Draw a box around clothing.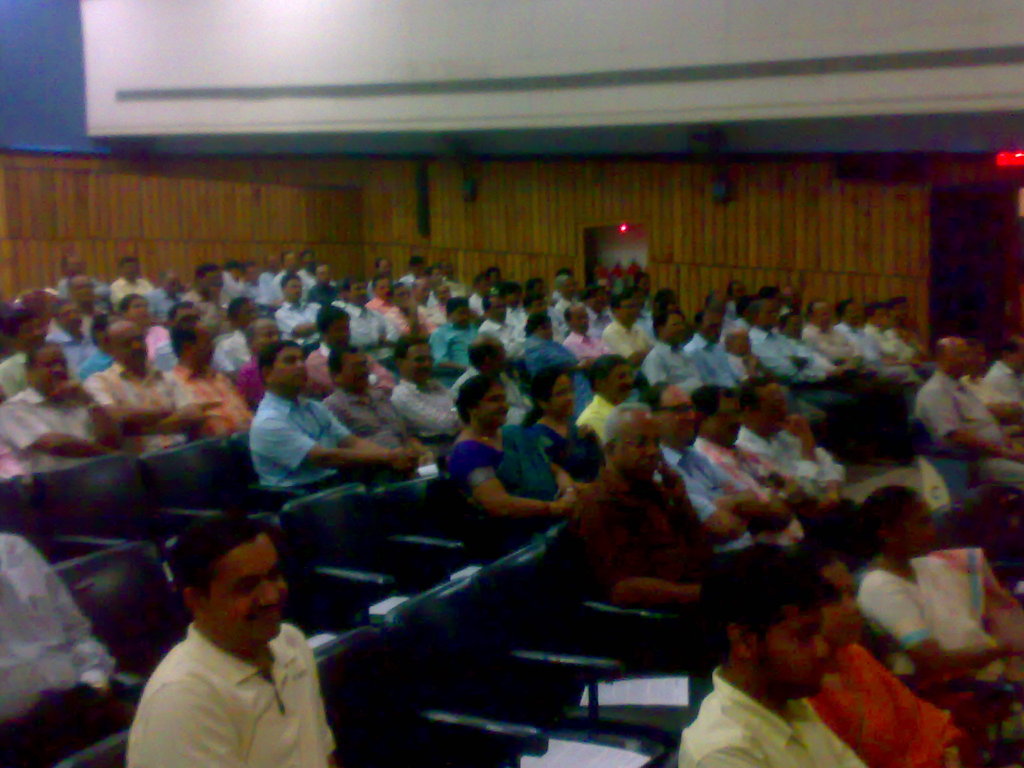
<region>801, 314, 876, 378</region>.
